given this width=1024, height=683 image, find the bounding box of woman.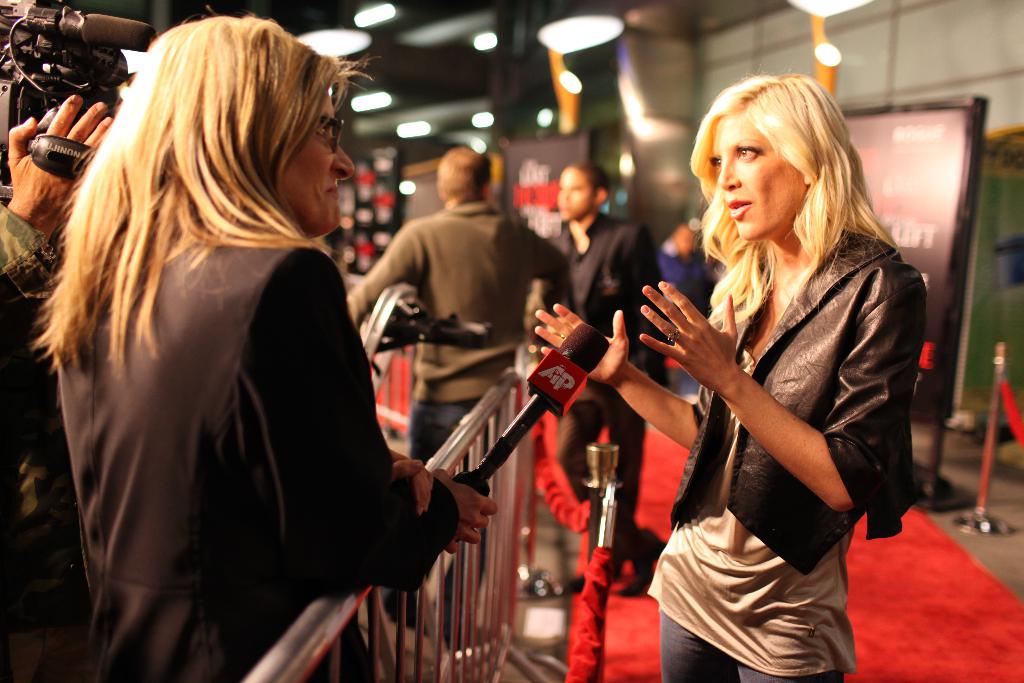
[593,63,914,680].
